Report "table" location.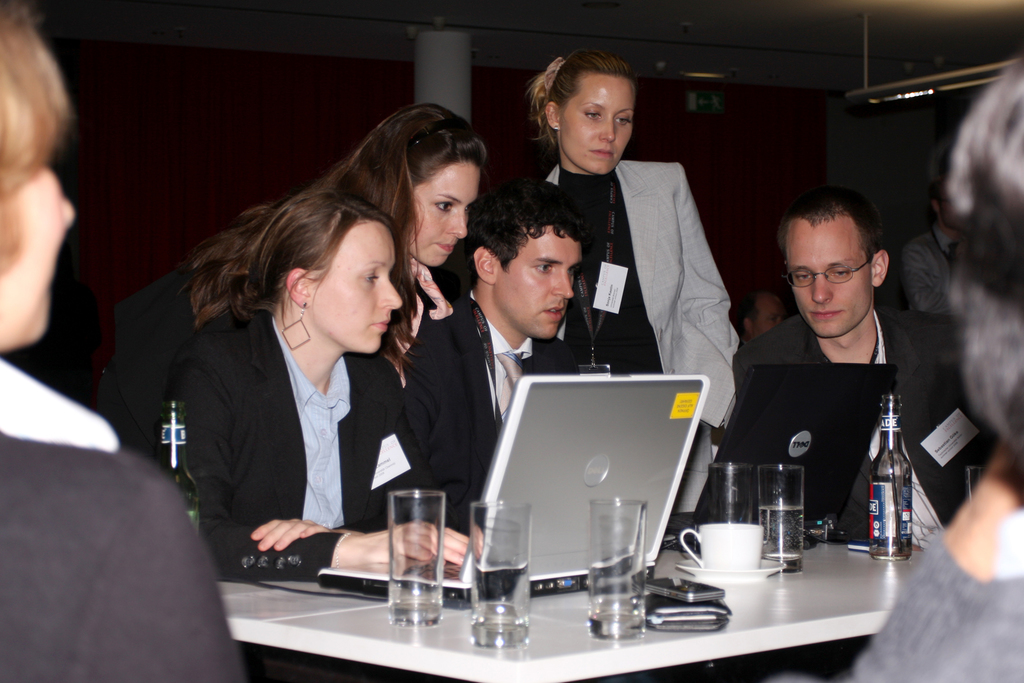
Report: x1=210, y1=525, x2=955, y2=682.
